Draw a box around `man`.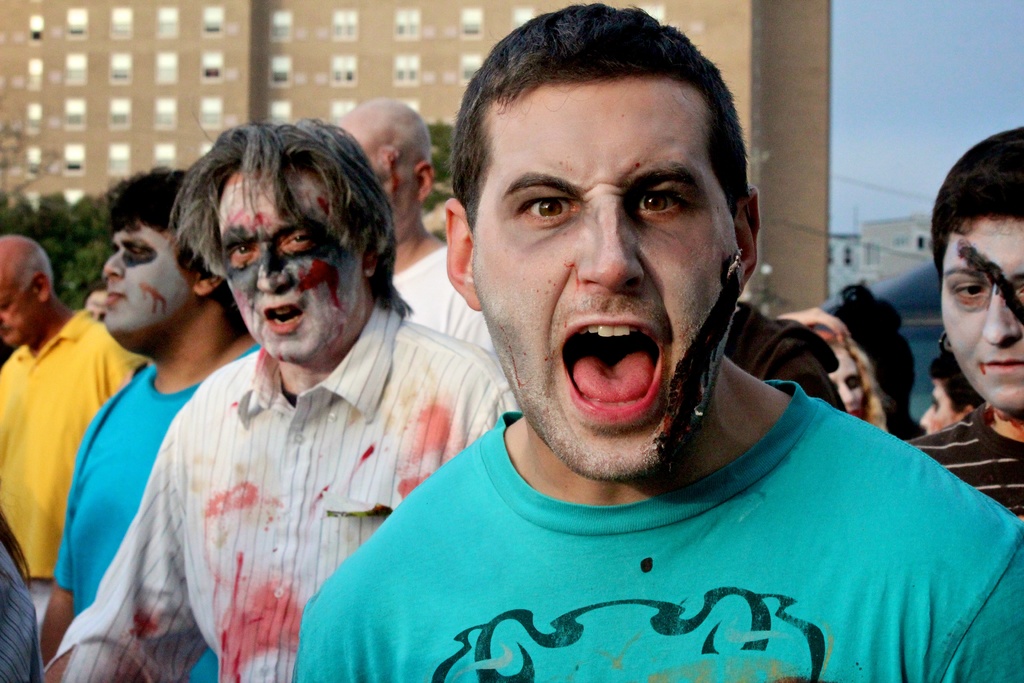
left=911, top=359, right=977, bottom=440.
